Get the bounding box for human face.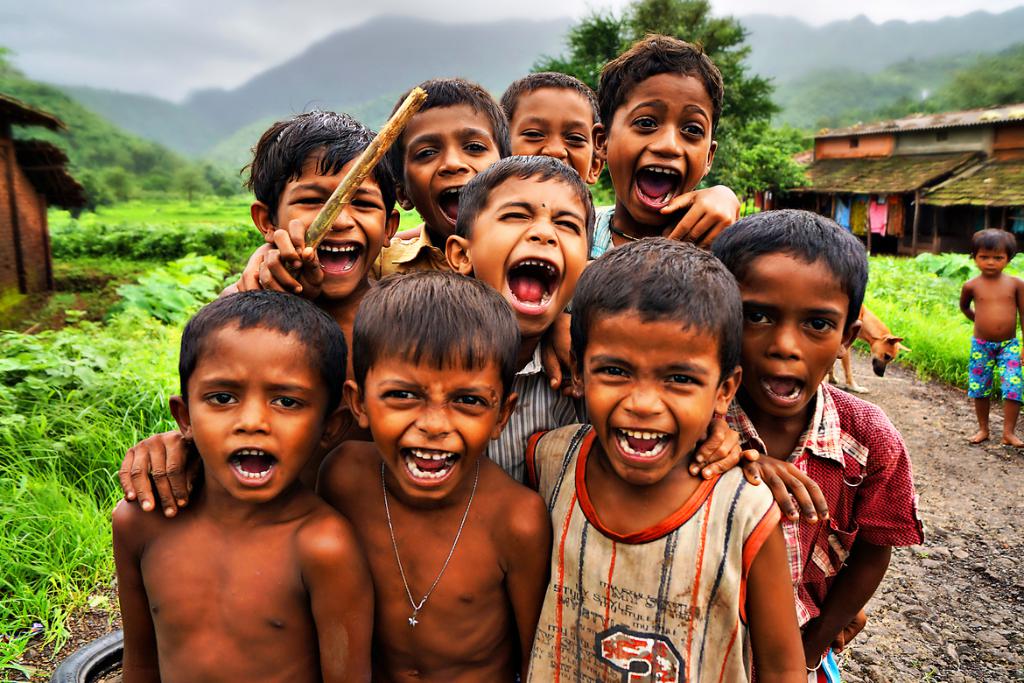
bbox=(402, 99, 502, 238).
